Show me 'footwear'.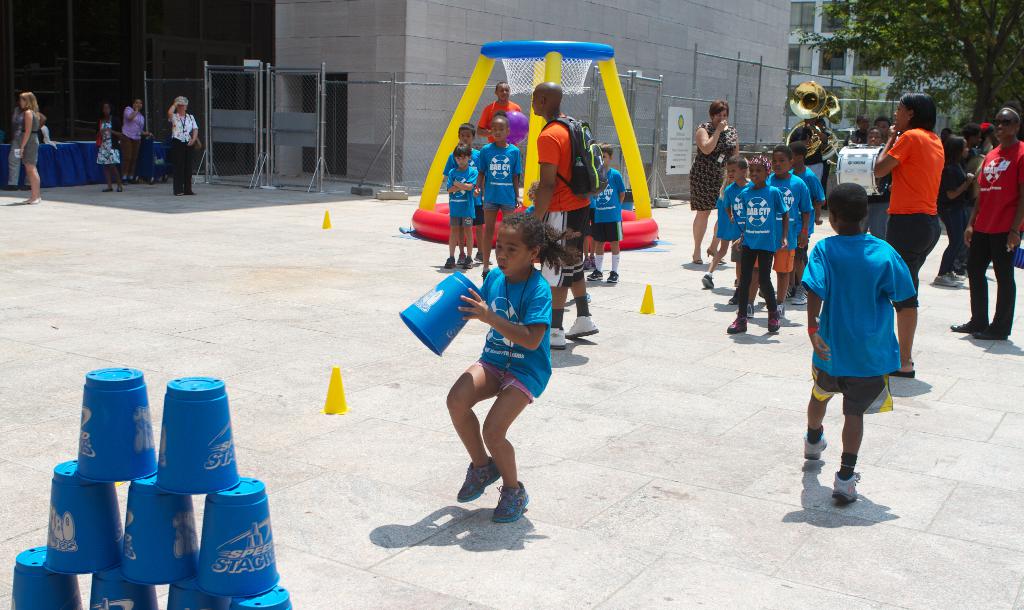
'footwear' is here: (801, 430, 831, 463).
